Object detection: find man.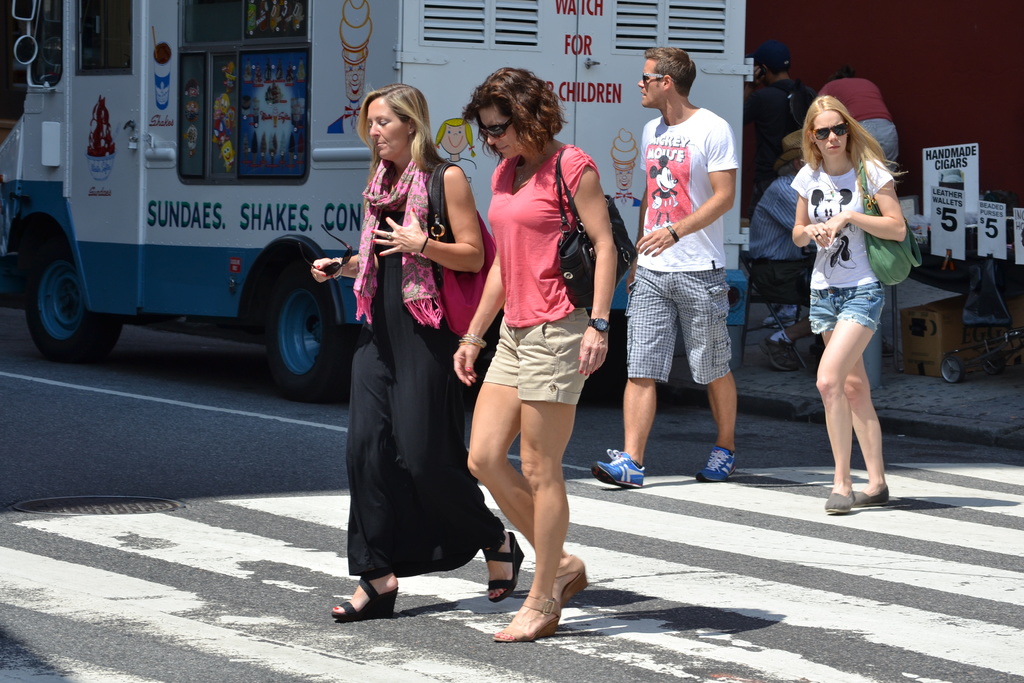
<bbox>591, 48, 737, 486</bbox>.
